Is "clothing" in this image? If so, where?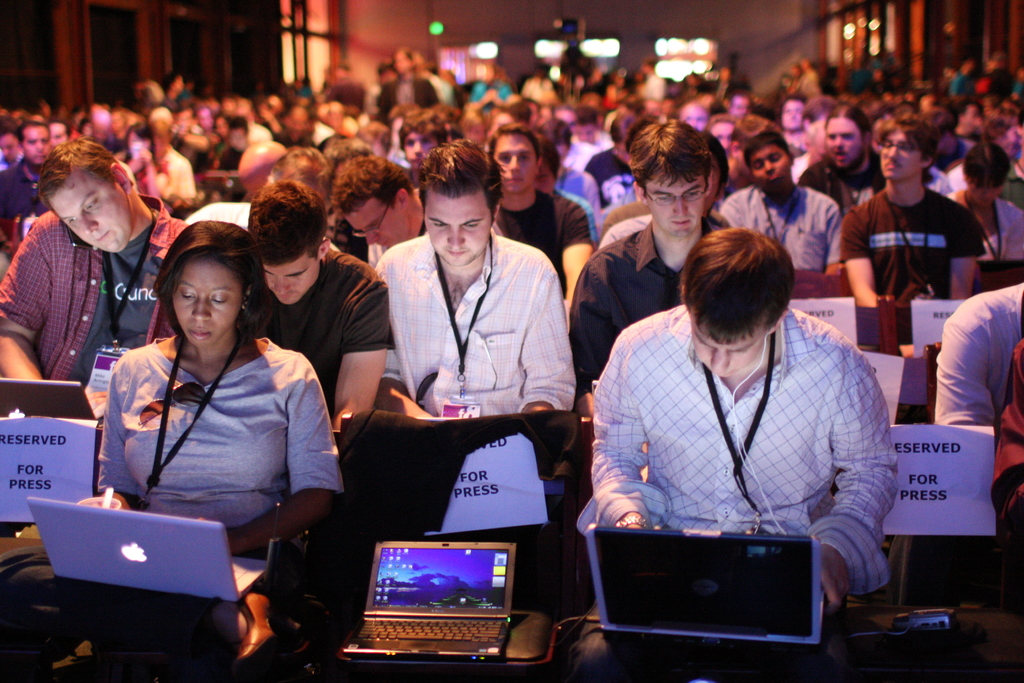
Yes, at Rect(0, 151, 53, 222).
